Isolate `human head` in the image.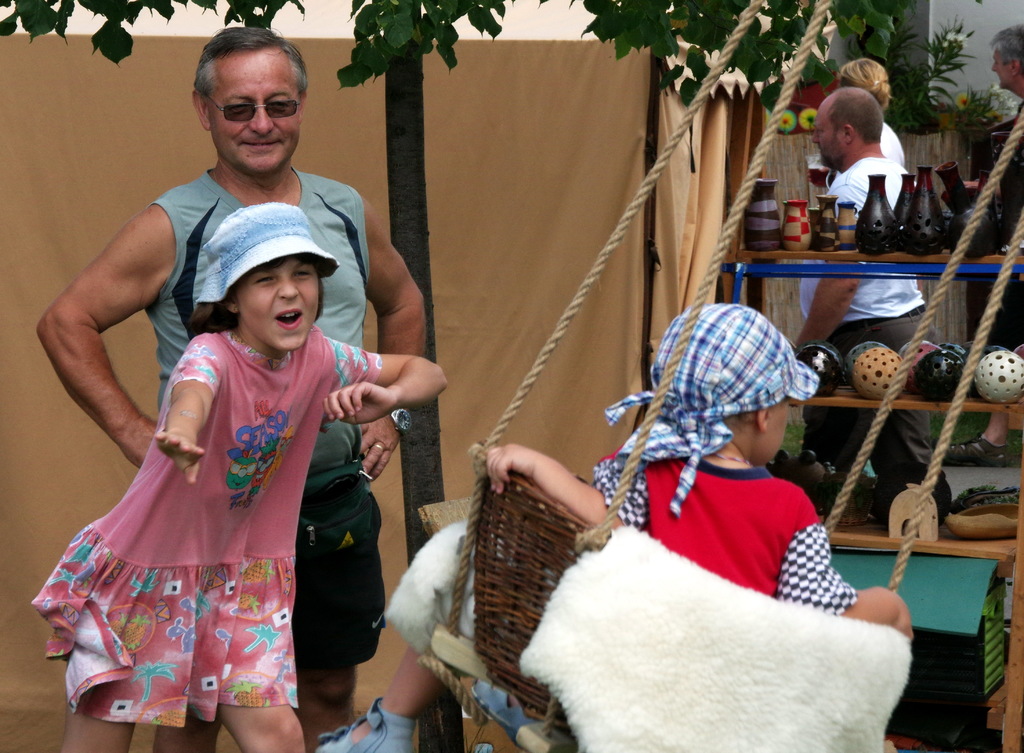
Isolated region: (left=191, top=27, right=312, bottom=177).
